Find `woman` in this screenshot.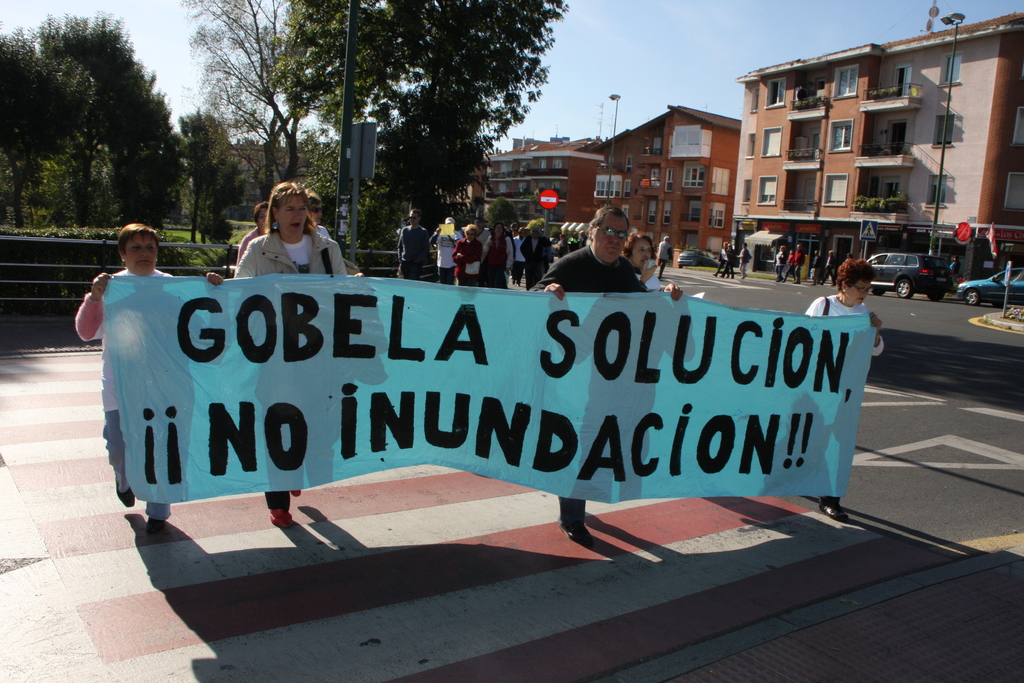
The bounding box for `woman` is box(477, 225, 506, 293).
